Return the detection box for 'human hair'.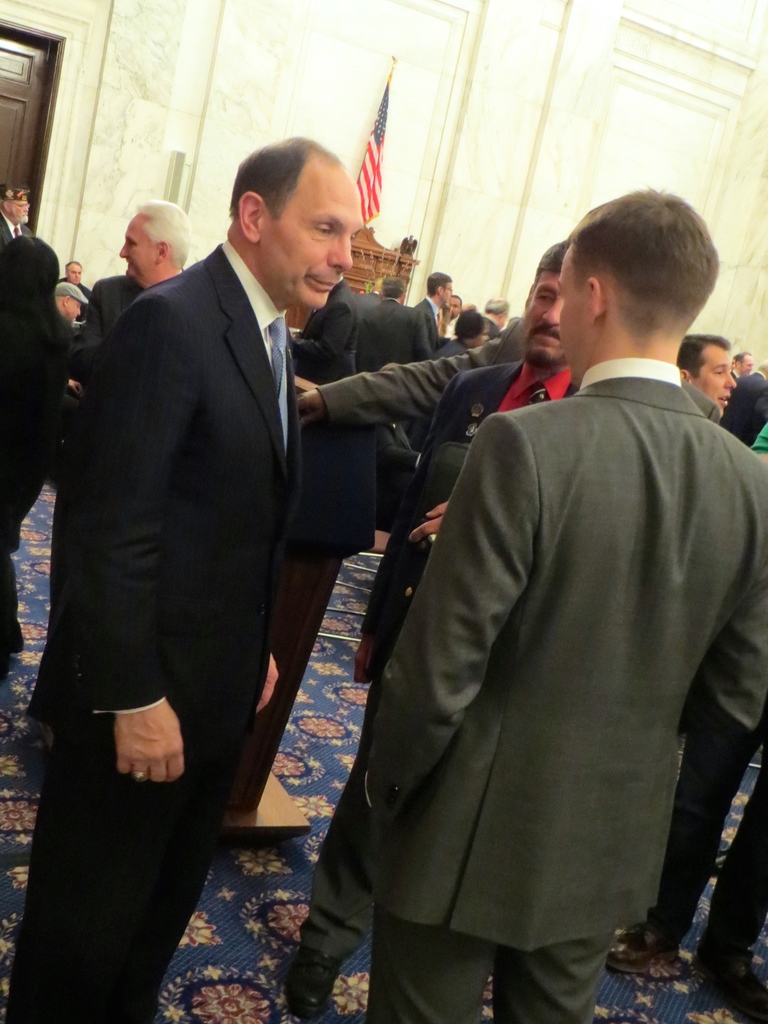
{"left": 531, "top": 232, "right": 571, "bottom": 284}.
